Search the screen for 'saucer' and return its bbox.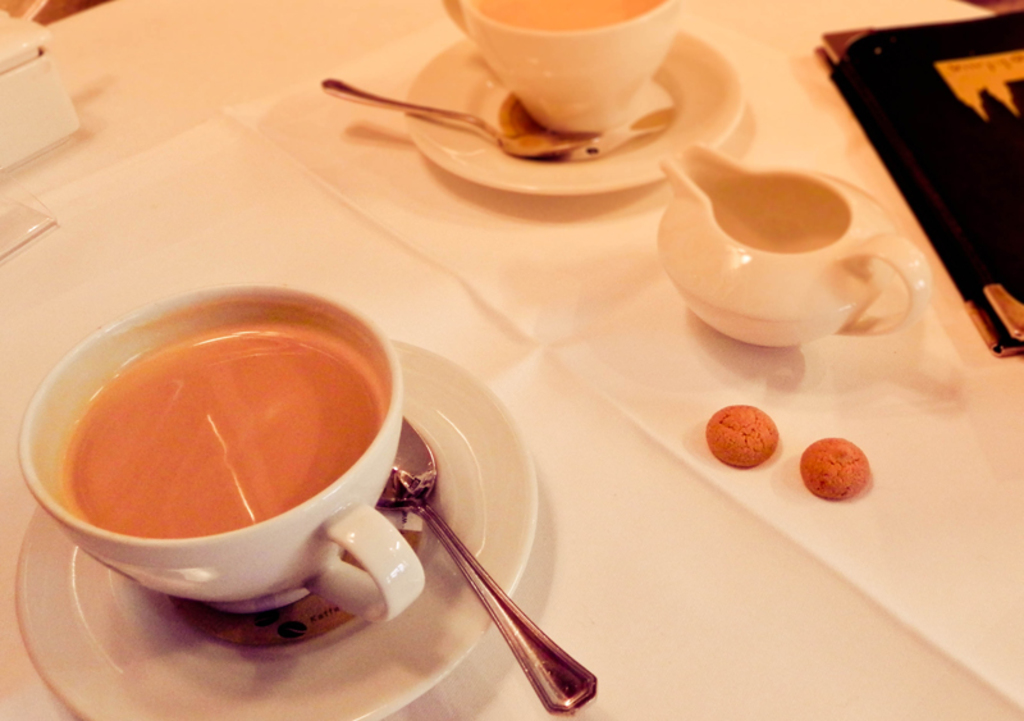
Found: x1=13, y1=333, x2=540, y2=720.
